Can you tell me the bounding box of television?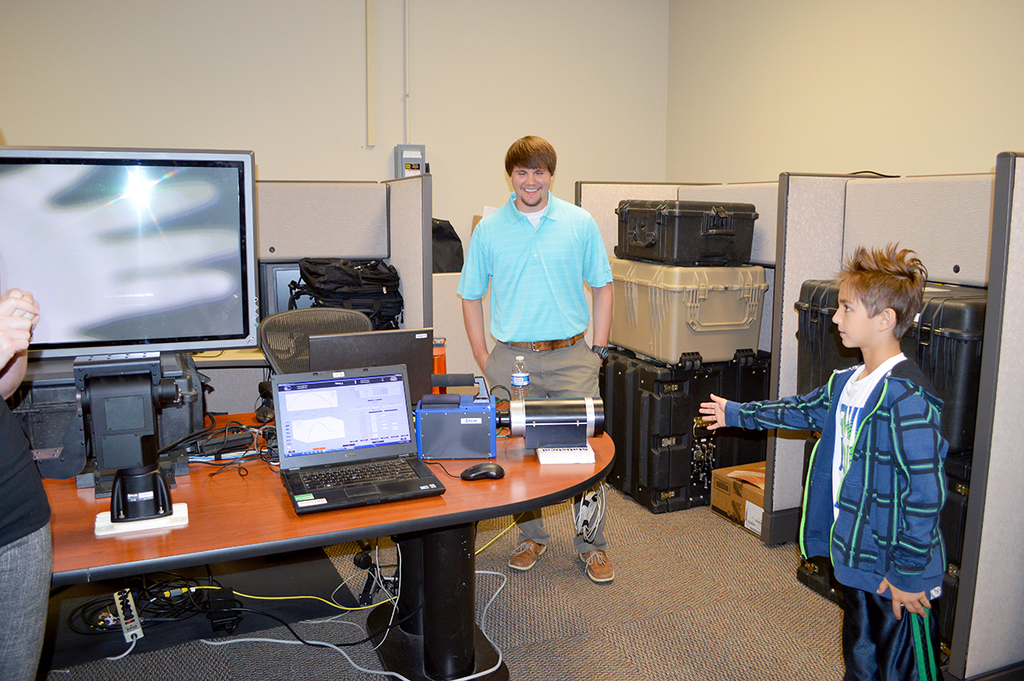
box=[0, 148, 257, 354].
